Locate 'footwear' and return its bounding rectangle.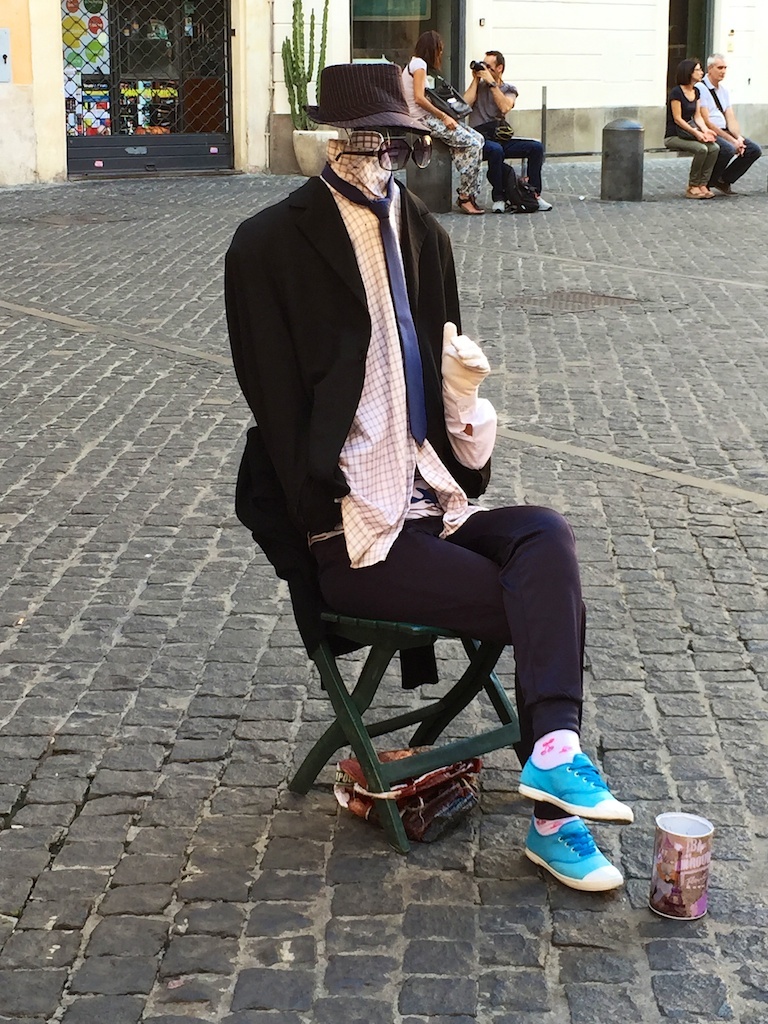
<region>515, 746, 636, 822</region>.
